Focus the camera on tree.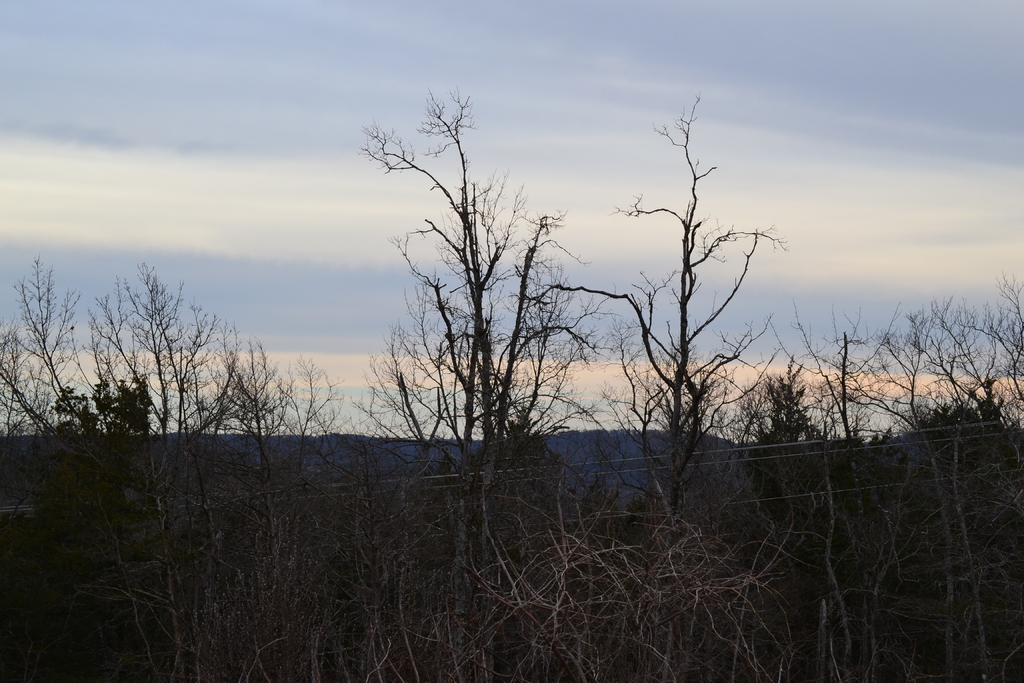
Focus region: [x1=538, y1=89, x2=788, y2=522].
